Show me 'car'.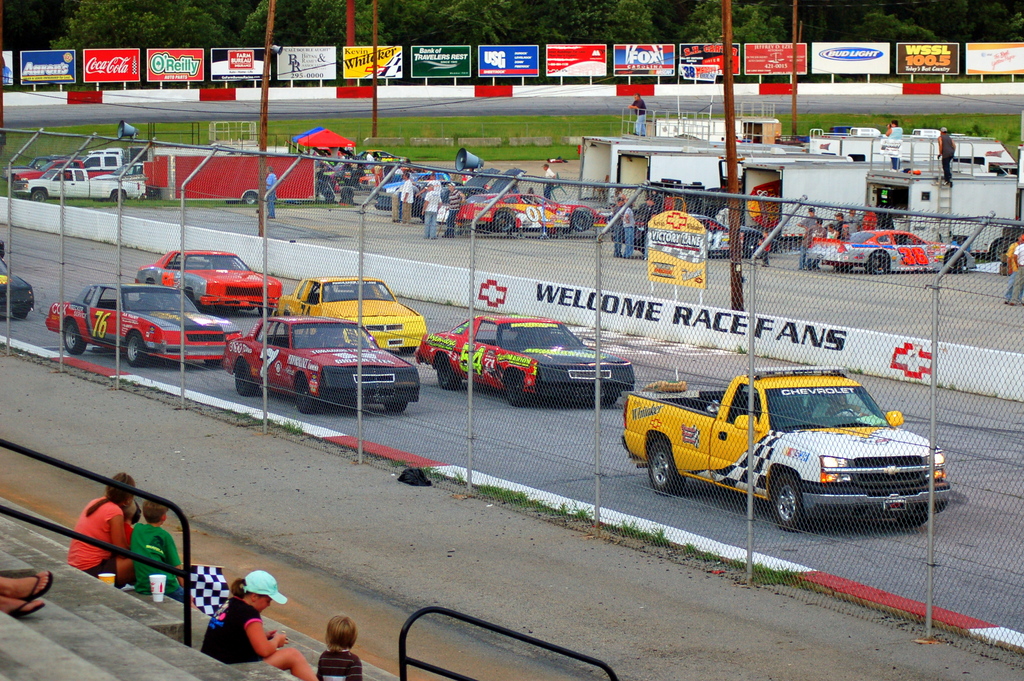
'car' is here: region(134, 249, 282, 315).
